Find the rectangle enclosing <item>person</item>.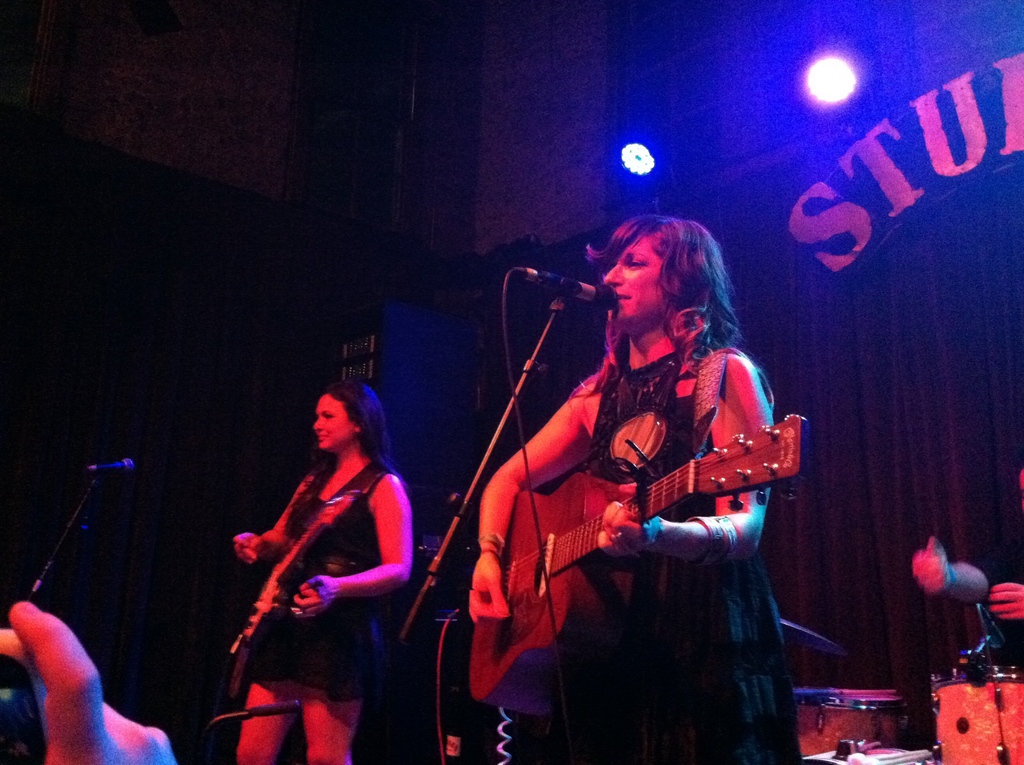
Rect(469, 186, 792, 758).
